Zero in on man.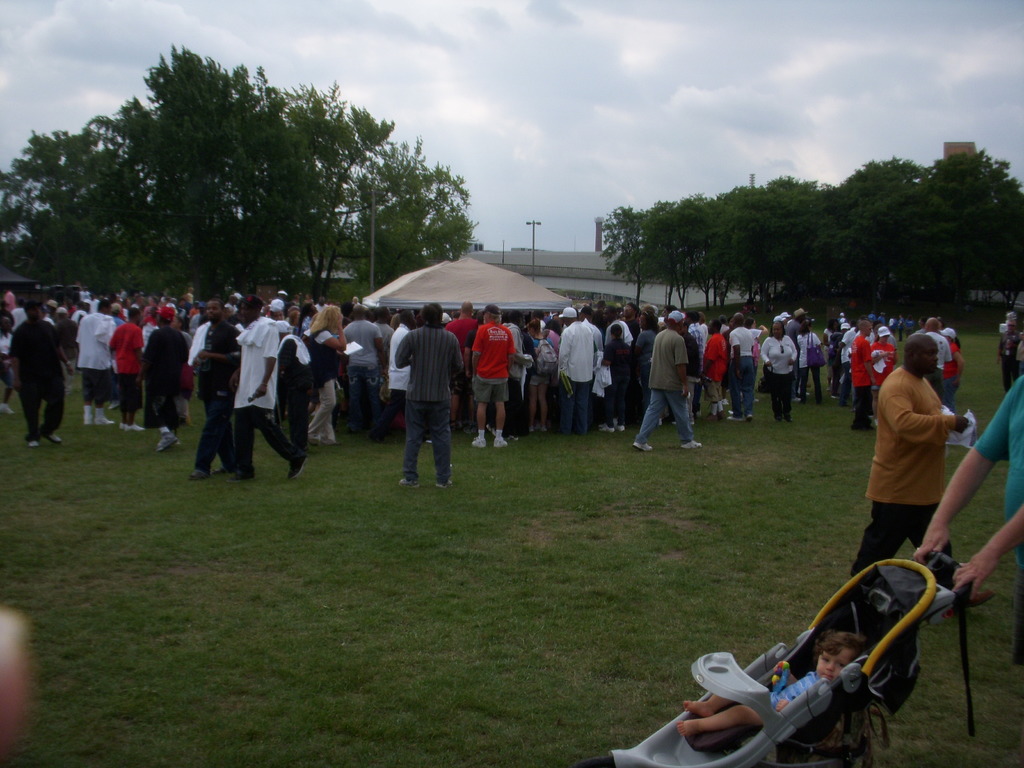
Zeroed in: box=[110, 308, 146, 430].
